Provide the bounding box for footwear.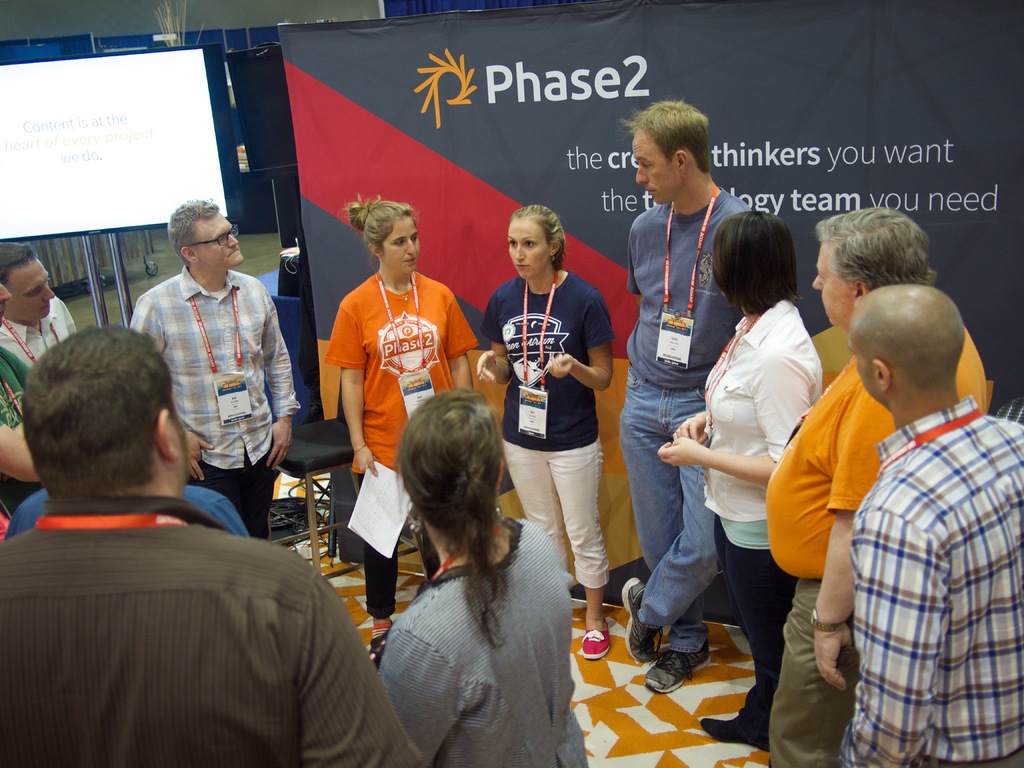
633 624 725 704.
